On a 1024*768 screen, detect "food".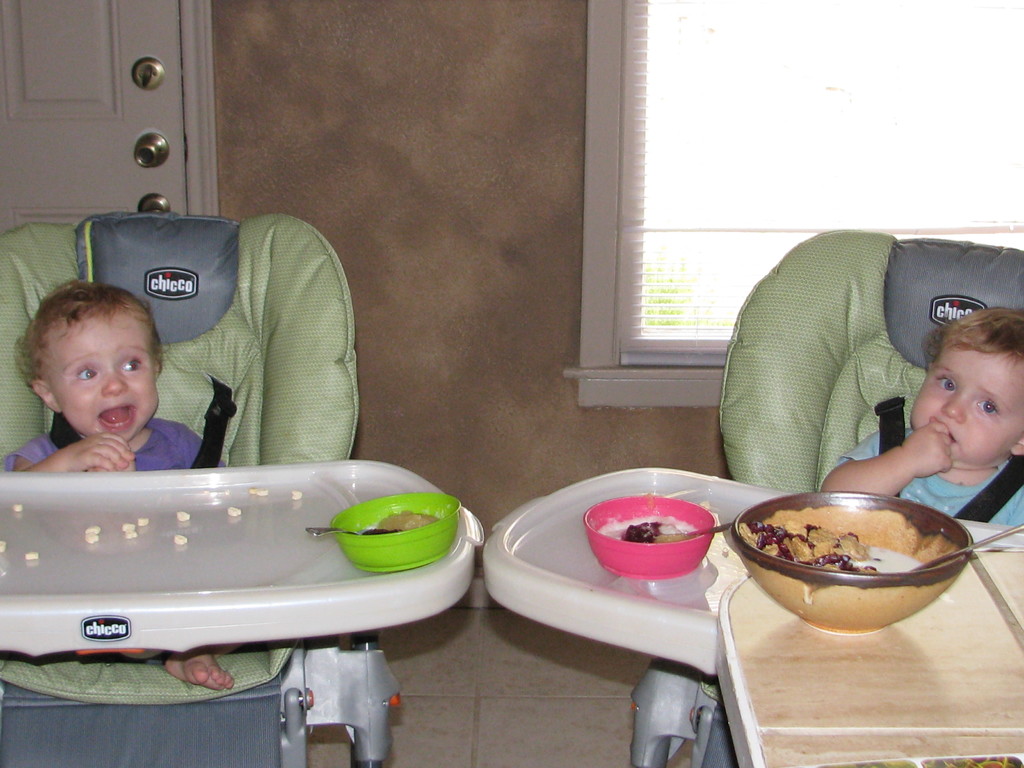
l=22, t=550, r=38, b=559.
